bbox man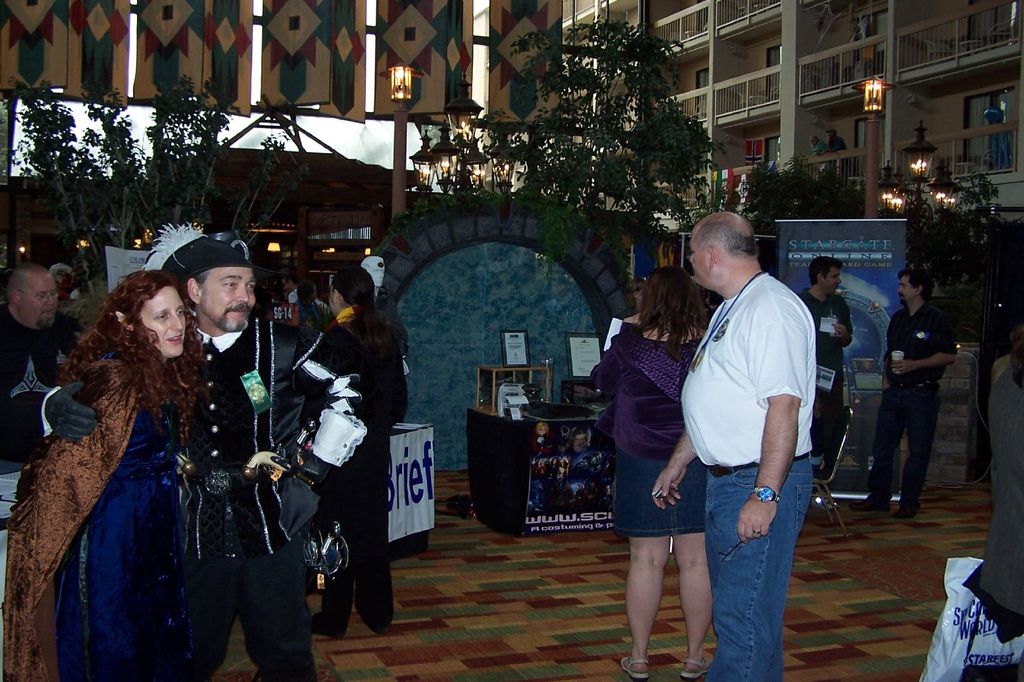
<region>0, 267, 80, 466</region>
